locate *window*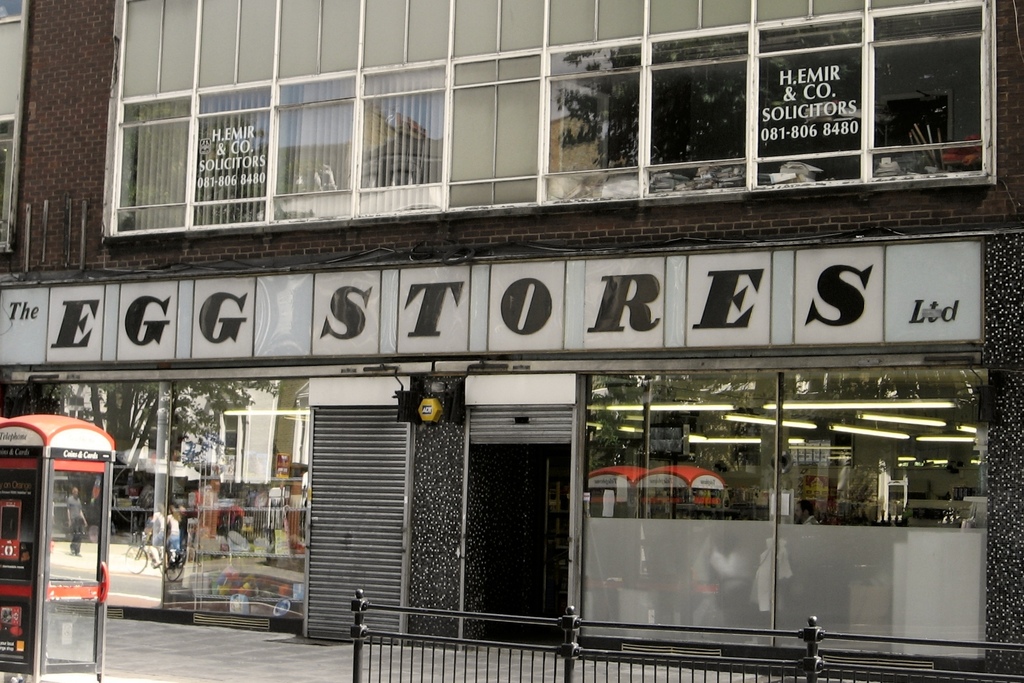
box(118, 86, 186, 228)
